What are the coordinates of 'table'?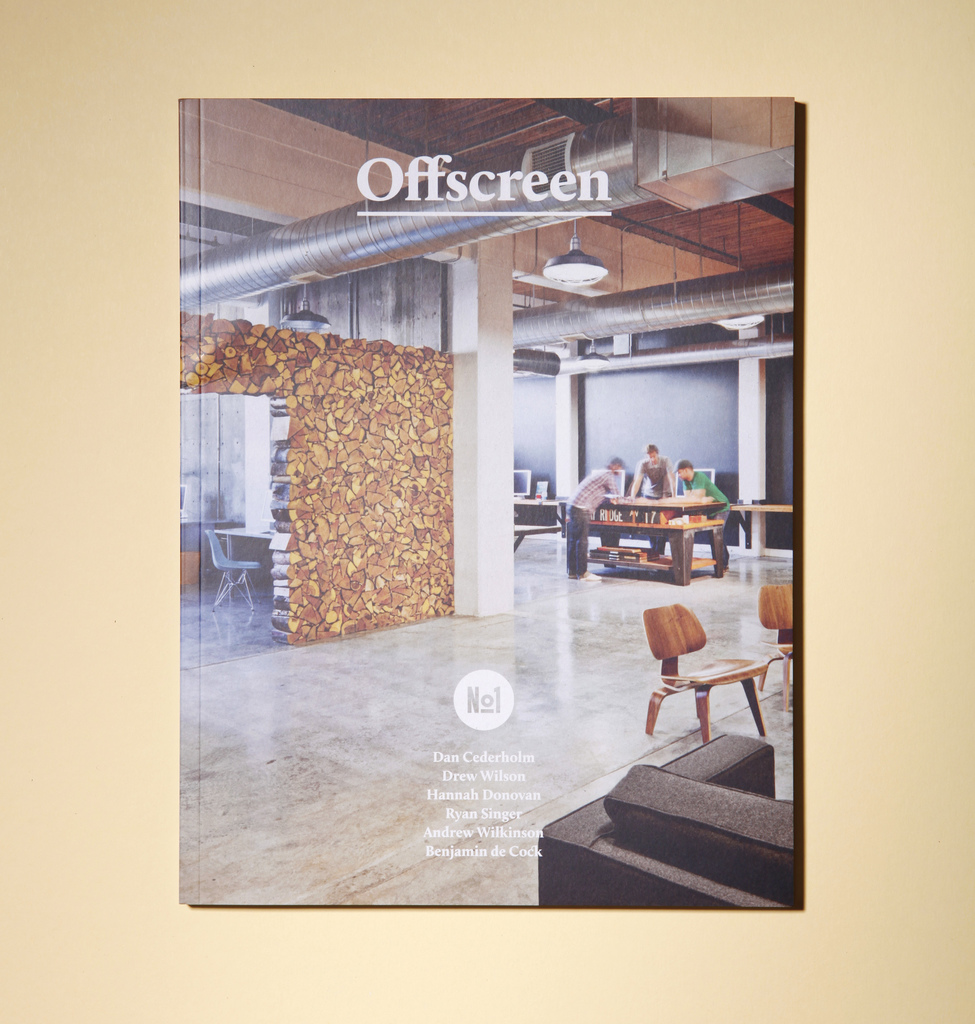
l=595, t=503, r=729, b=519.
